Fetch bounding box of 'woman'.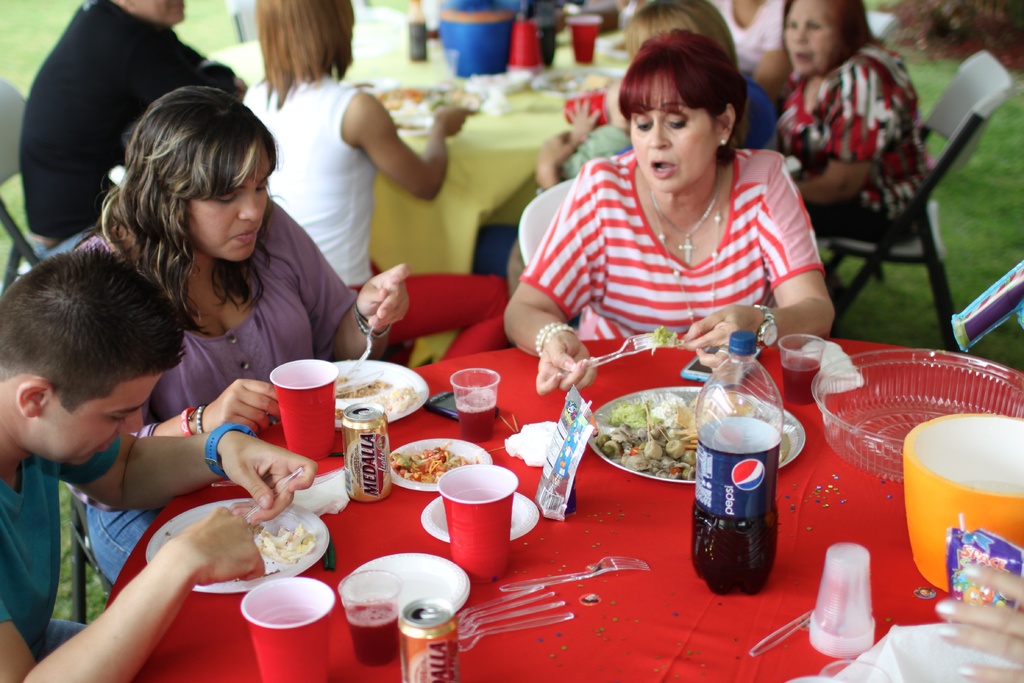
Bbox: locate(752, 0, 931, 250).
